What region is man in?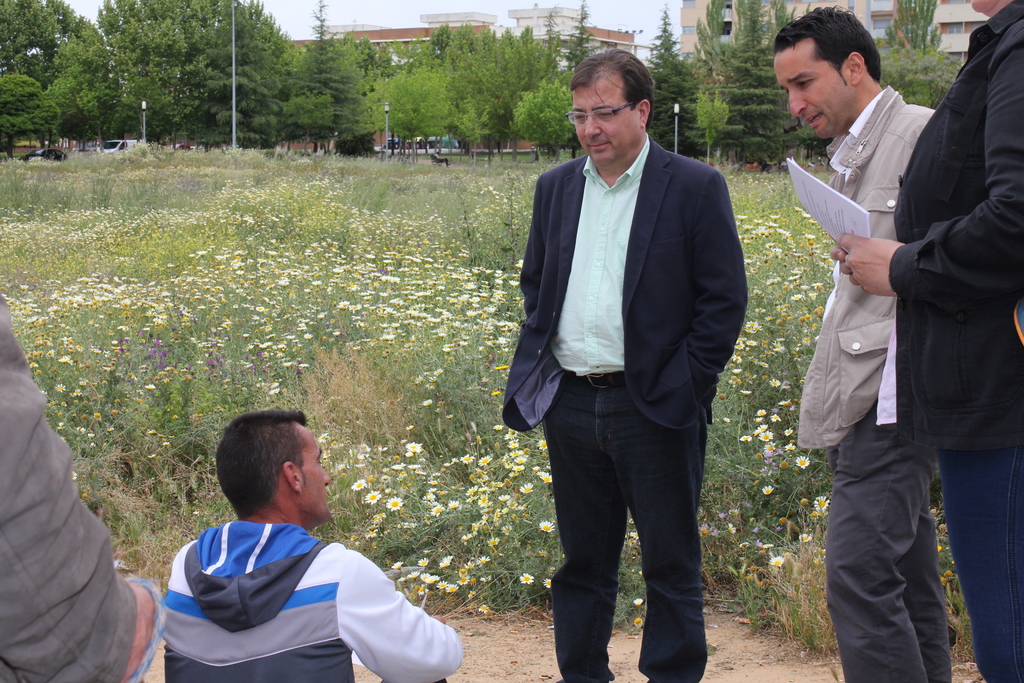
box(492, 41, 747, 682).
